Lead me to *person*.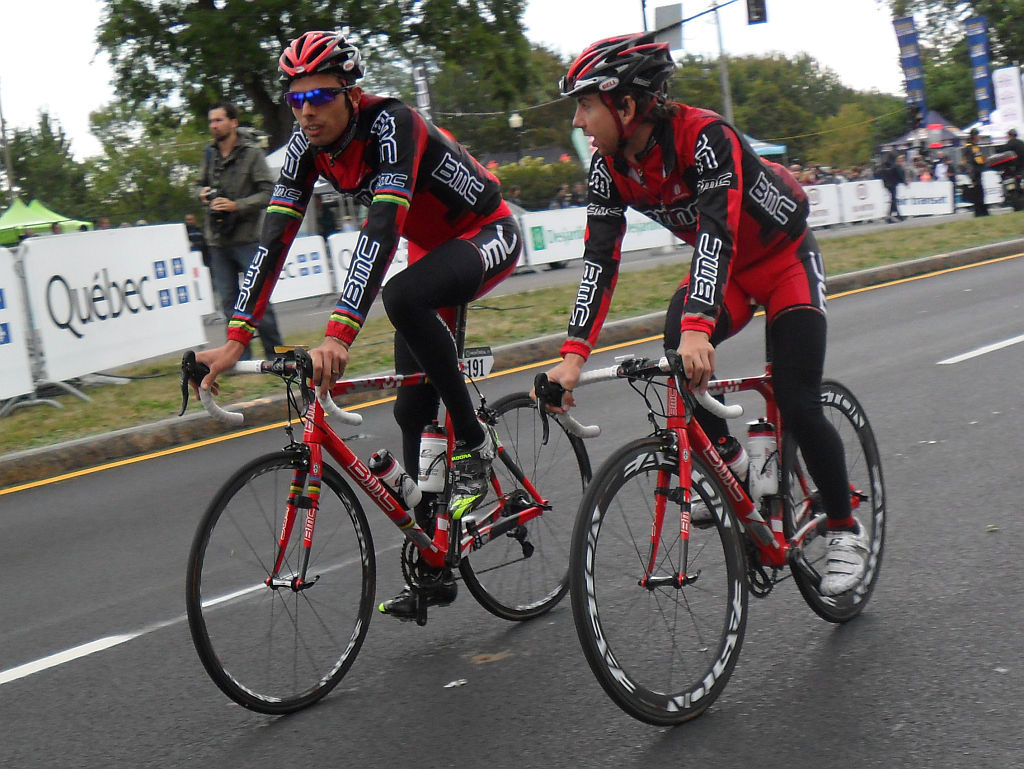
Lead to rect(556, 185, 568, 204).
